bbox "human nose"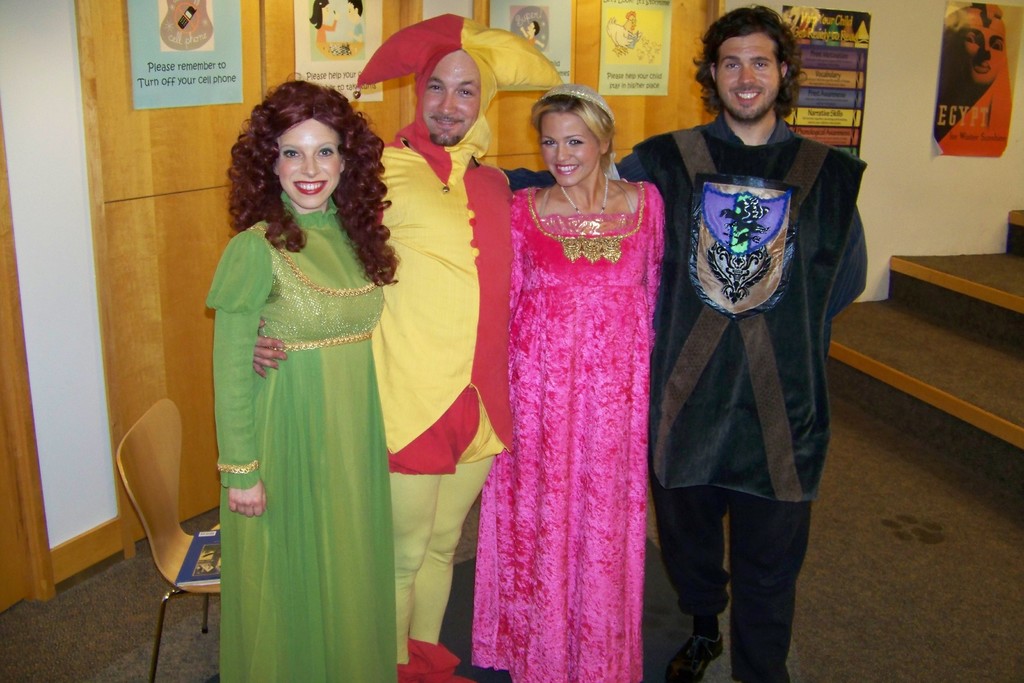
[438,88,452,113]
